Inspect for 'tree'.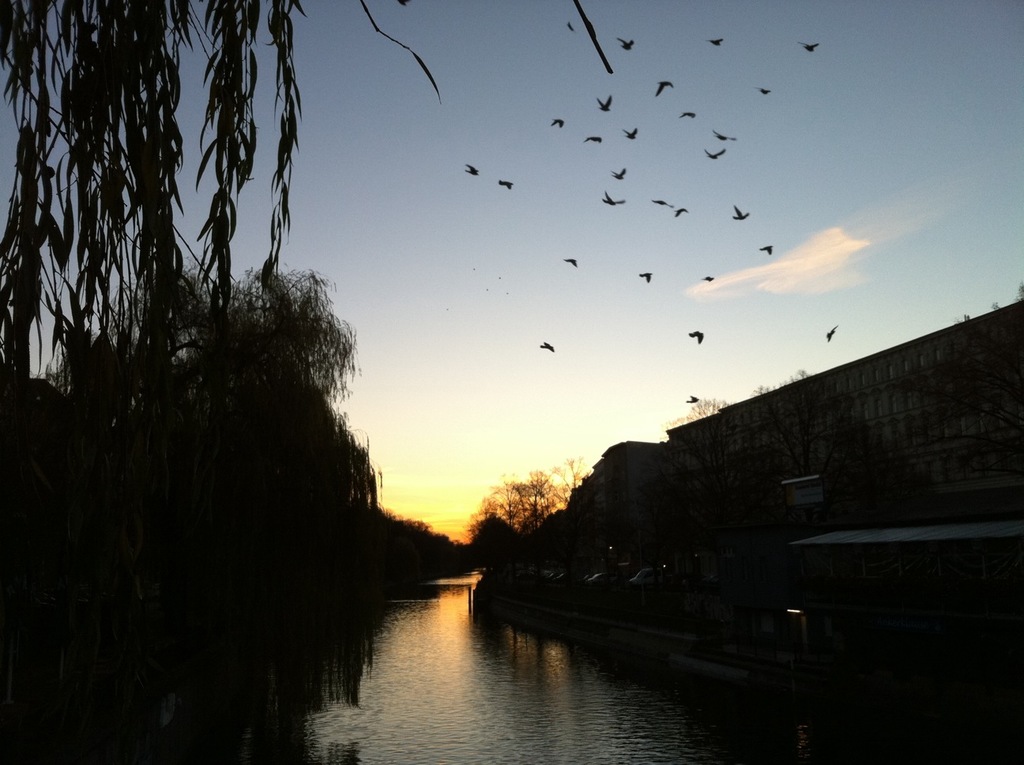
Inspection: x1=0 y1=256 x2=459 y2=692.
